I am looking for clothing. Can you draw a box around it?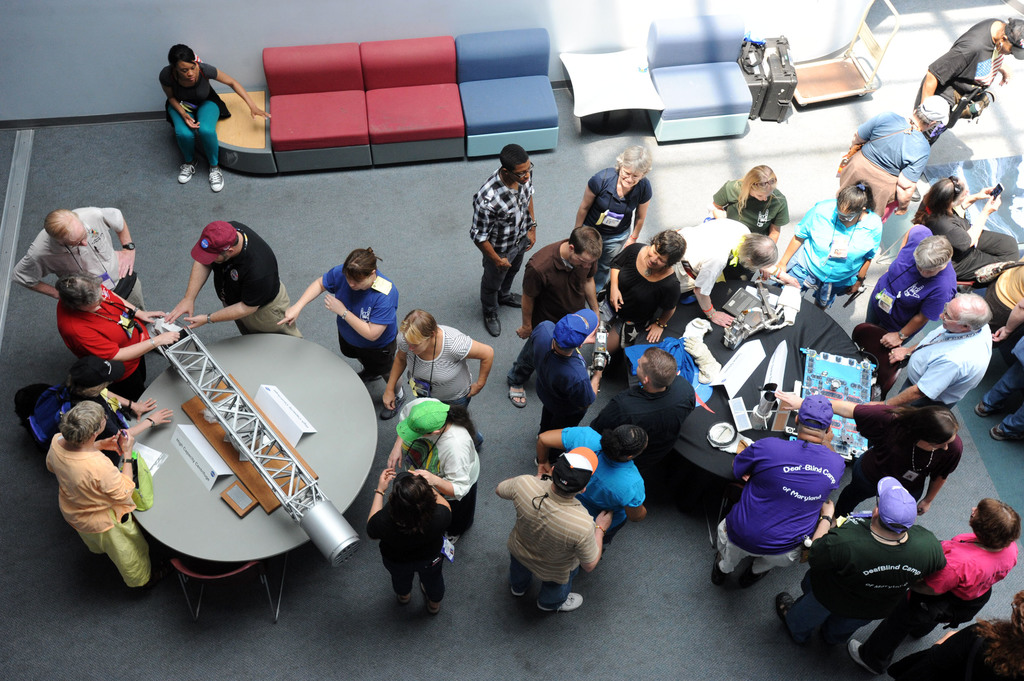
Sure, the bounding box is locate(470, 166, 532, 313).
